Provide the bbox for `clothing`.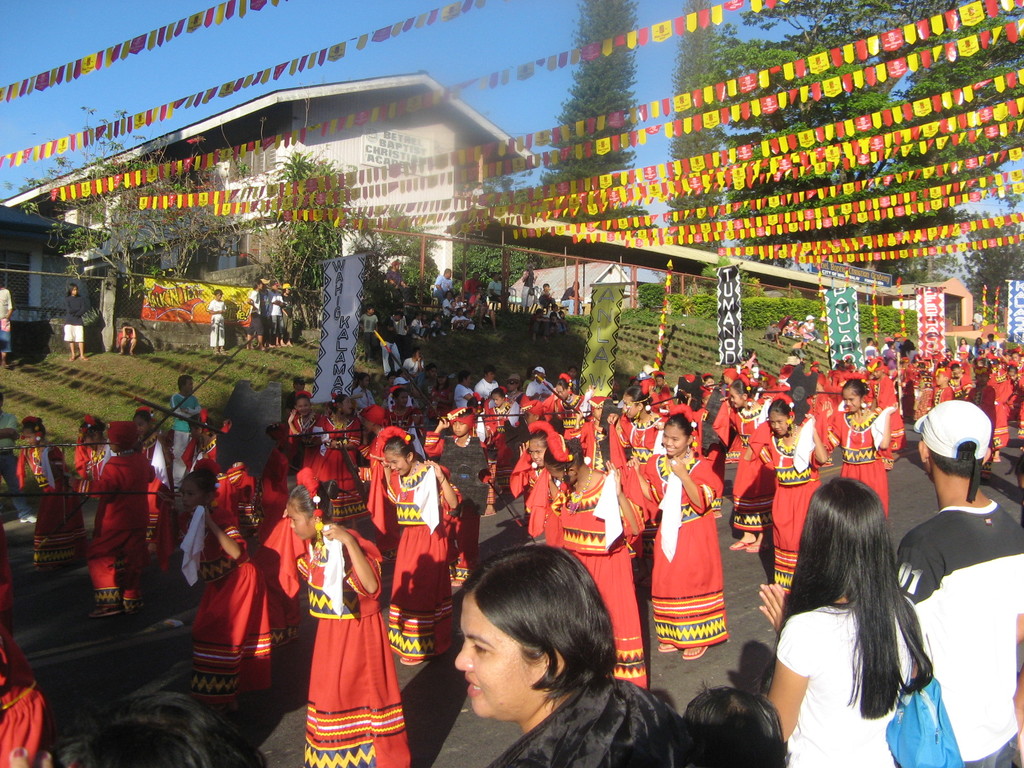
248:284:267:341.
